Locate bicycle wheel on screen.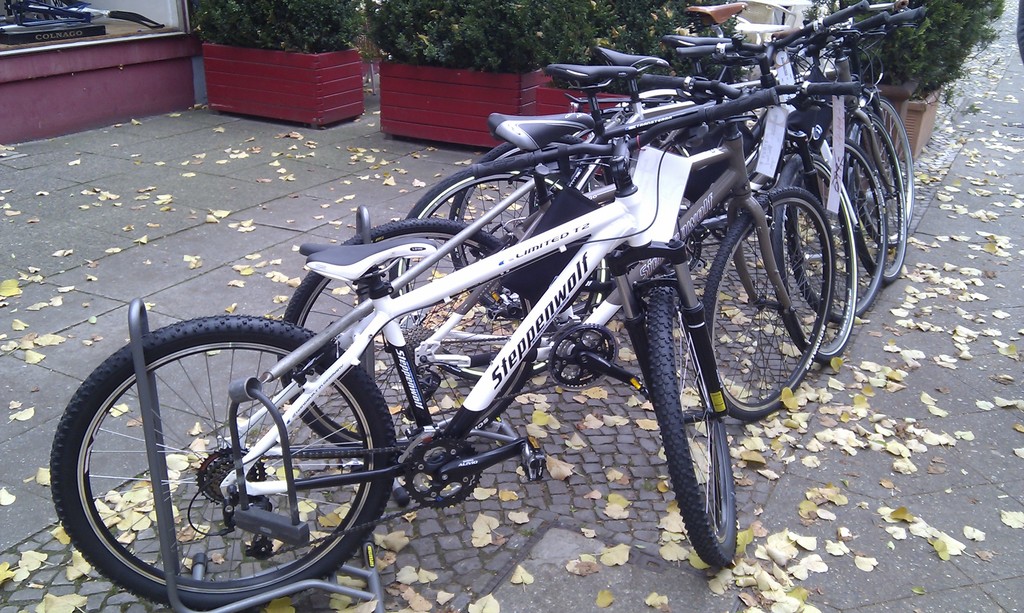
On screen at {"x1": 445, "y1": 143, "x2": 616, "y2": 314}.
